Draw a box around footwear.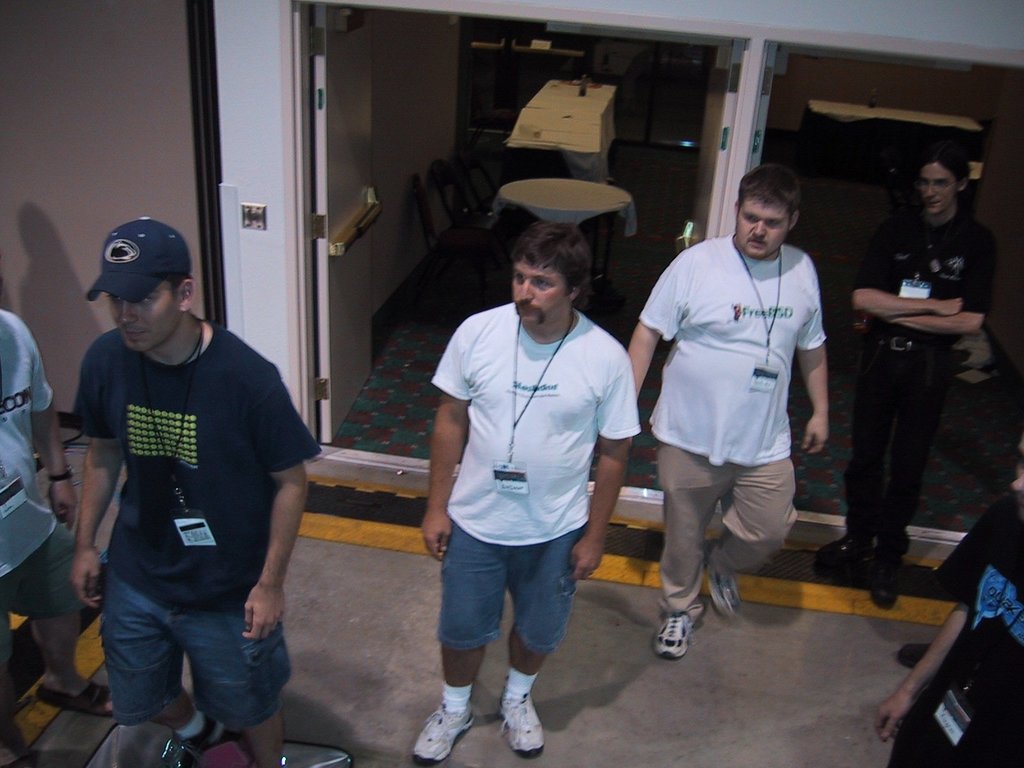
[410, 696, 474, 761].
